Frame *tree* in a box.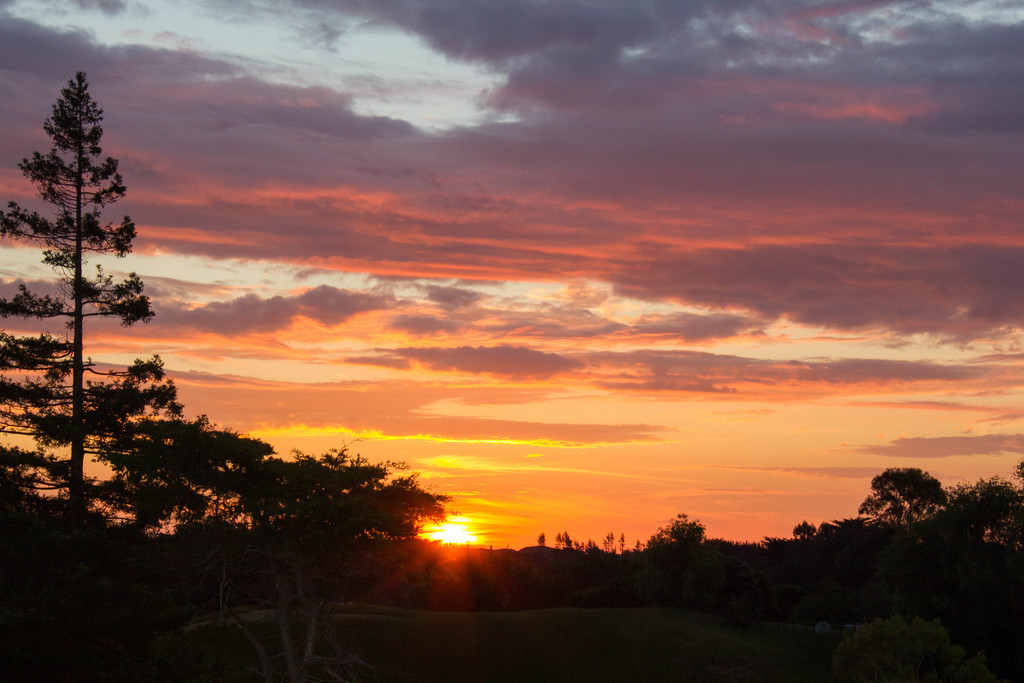
bbox=[0, 67, 195, 678].
